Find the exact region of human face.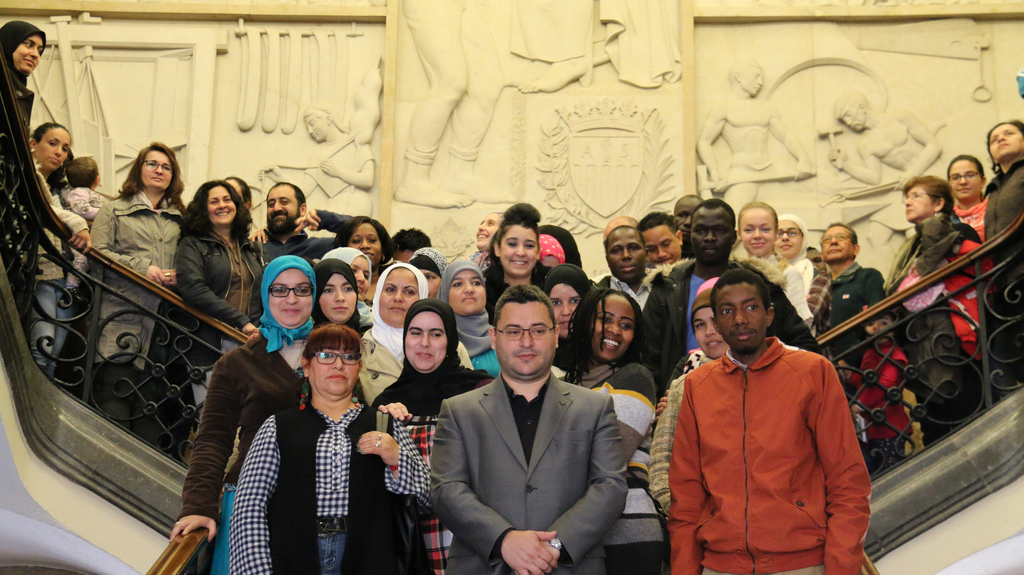
Exact region: left=475, top=214, right=501, bottom=250.
